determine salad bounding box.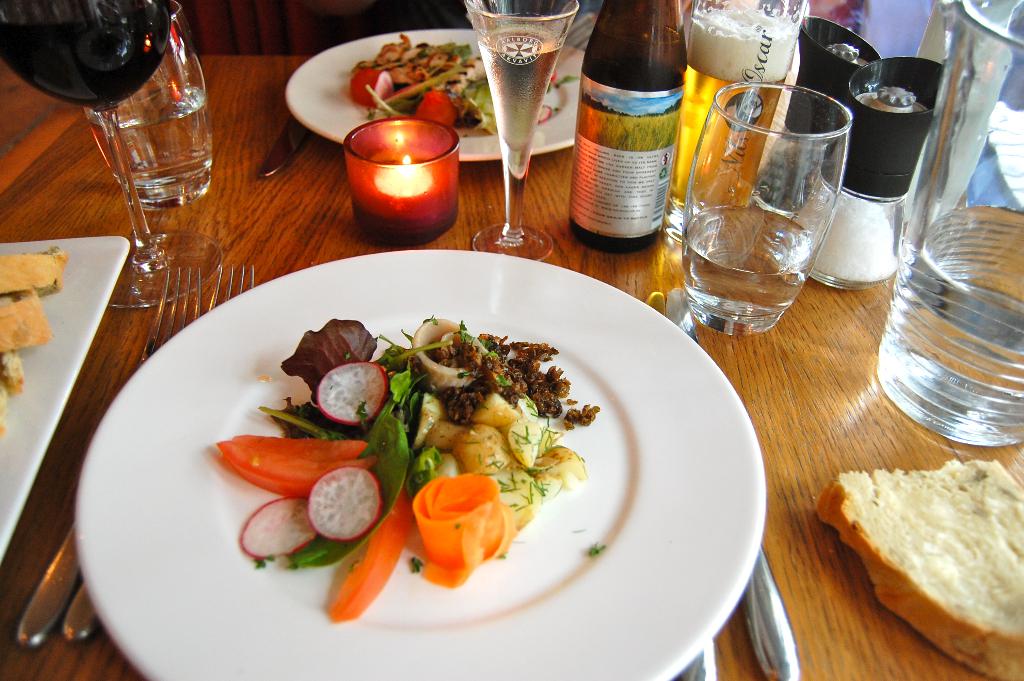
Determined: 196, 303, 607, 622.
